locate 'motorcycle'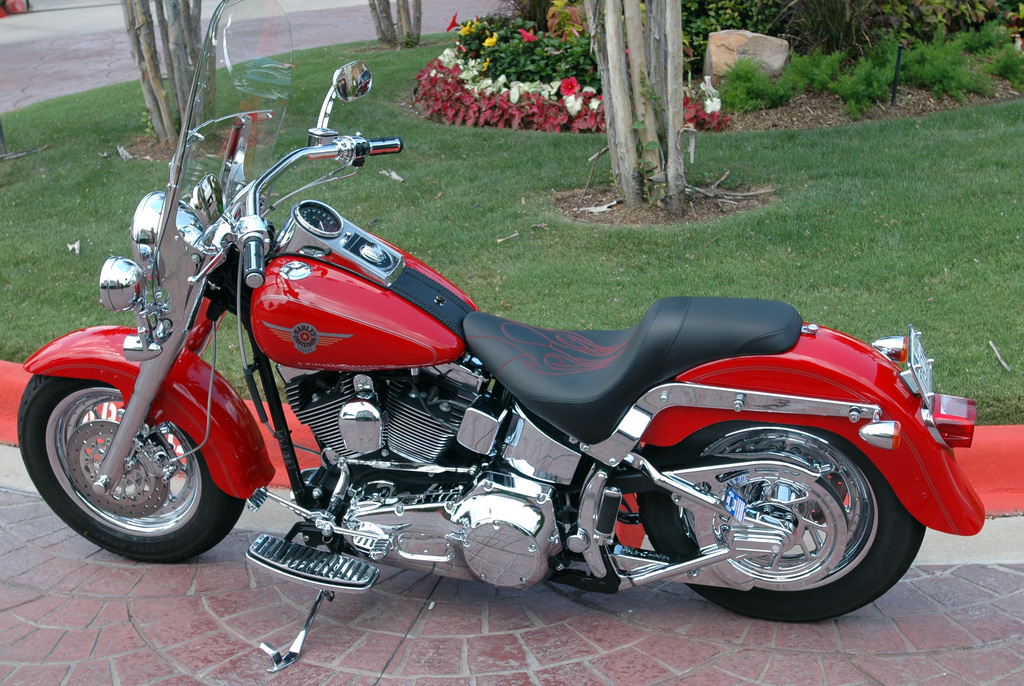
<box>63,95,964,653</box>
